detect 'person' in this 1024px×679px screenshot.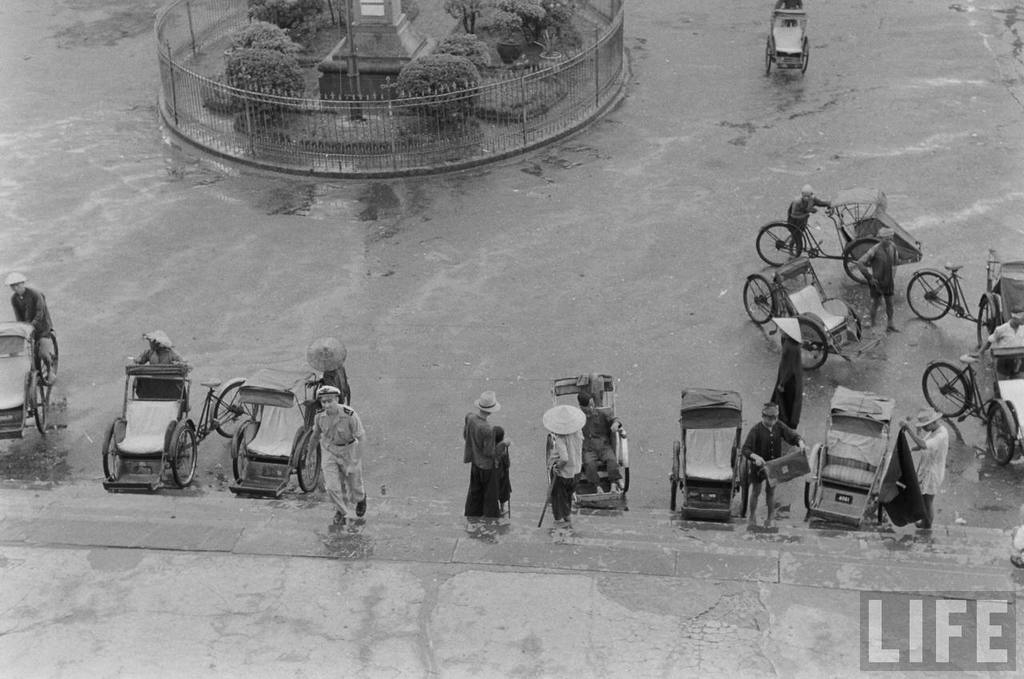
Detection: BBox(458, 378, 519, 528).
